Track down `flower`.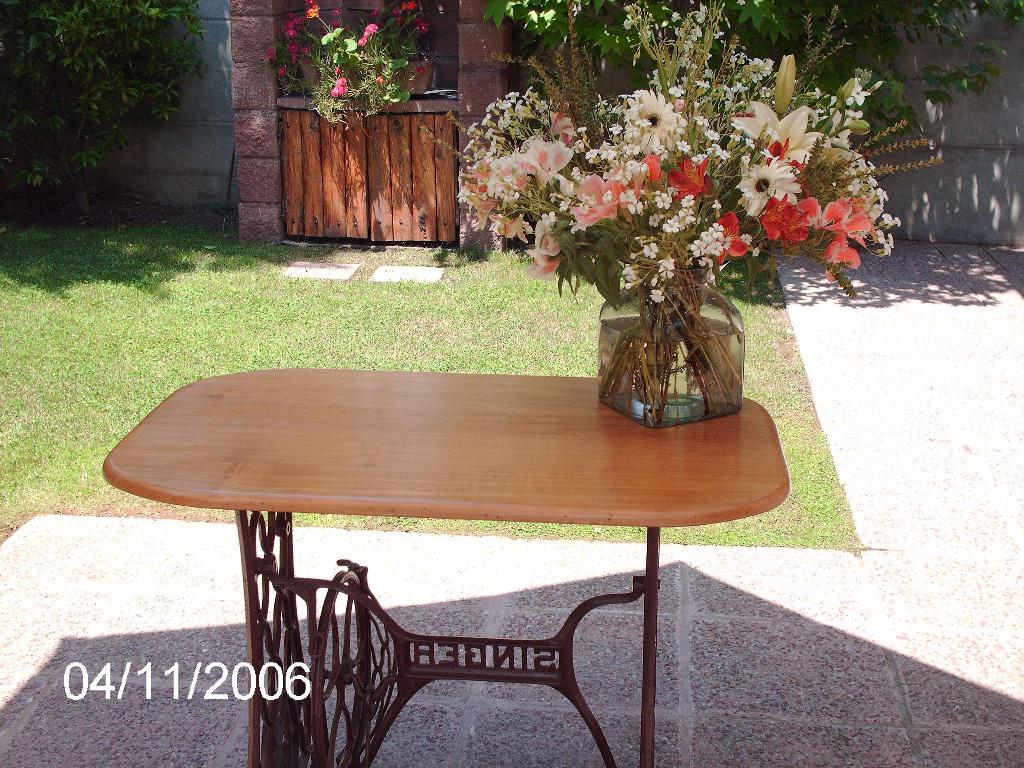
Tracked to region(335, 82, 348, 97).
